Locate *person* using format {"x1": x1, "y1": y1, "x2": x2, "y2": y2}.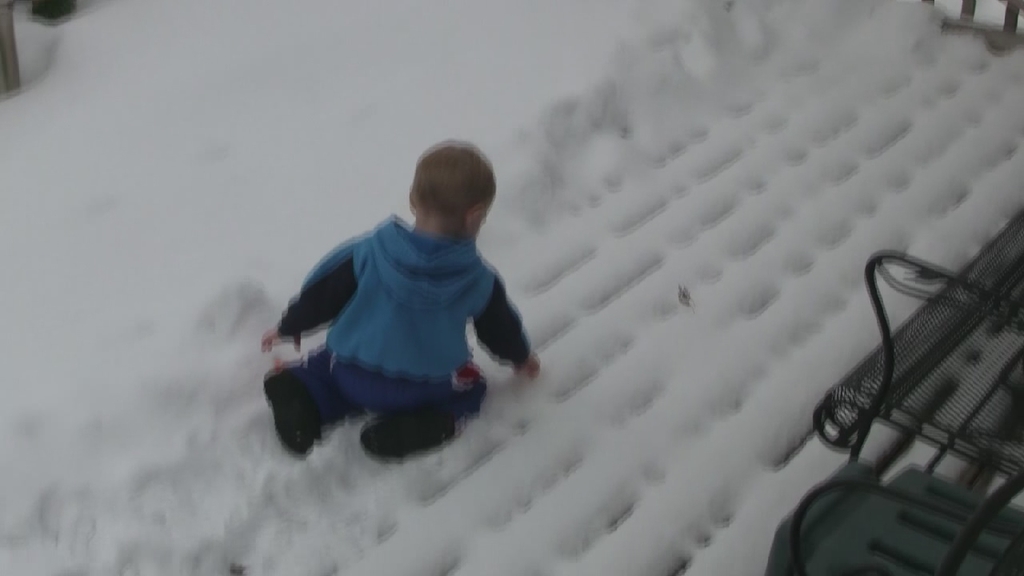
{"x1": 269, "y1": 143, "x2": 533, "y2": 477}.
